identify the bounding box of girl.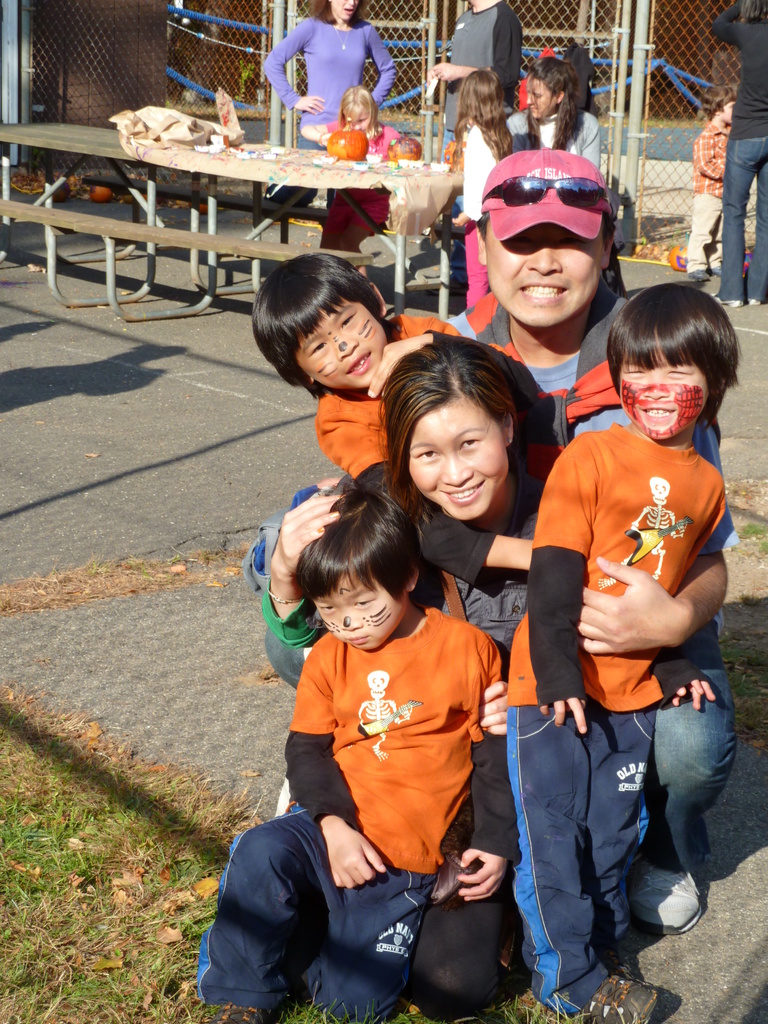
bbox(447, 65, 513, 307).
